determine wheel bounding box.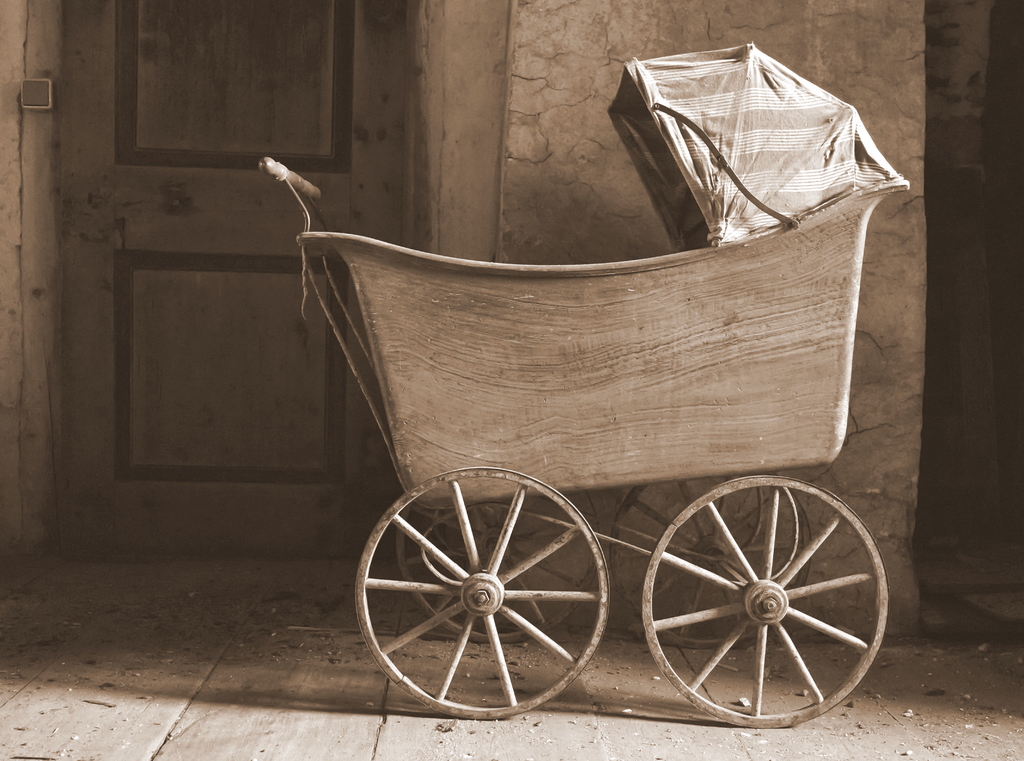
Determined: box=[604, 477, 813, 648].
